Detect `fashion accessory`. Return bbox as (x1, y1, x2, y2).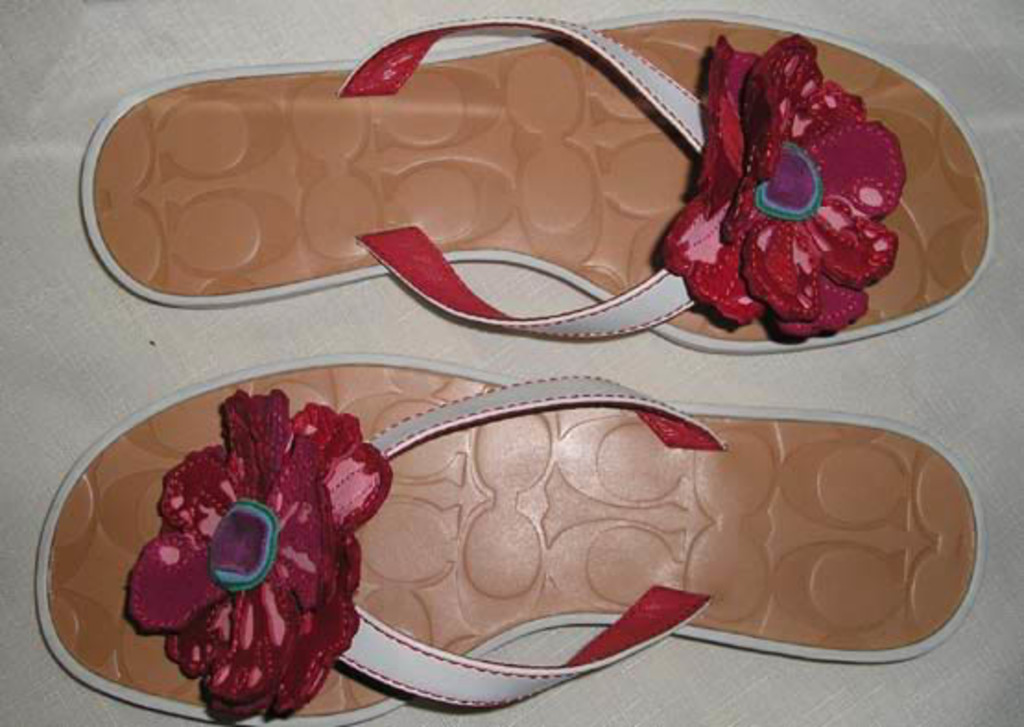
(77, 7, 998, 356).
